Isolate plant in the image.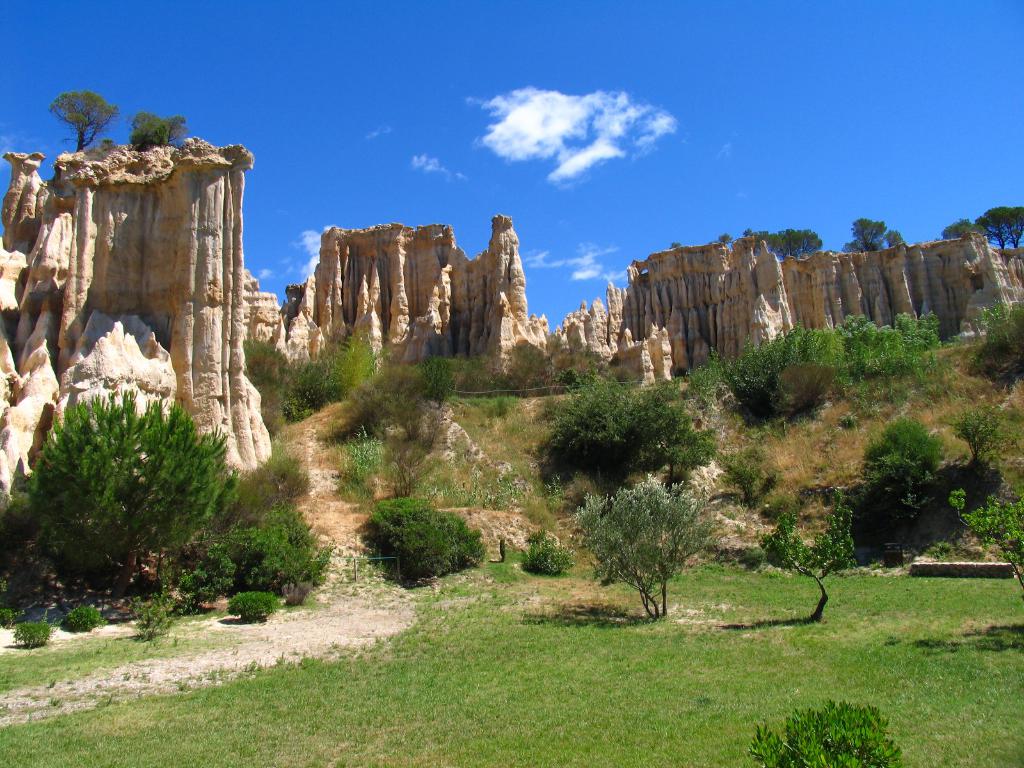
Isolated region: <box>308,361,449,497</box>.
